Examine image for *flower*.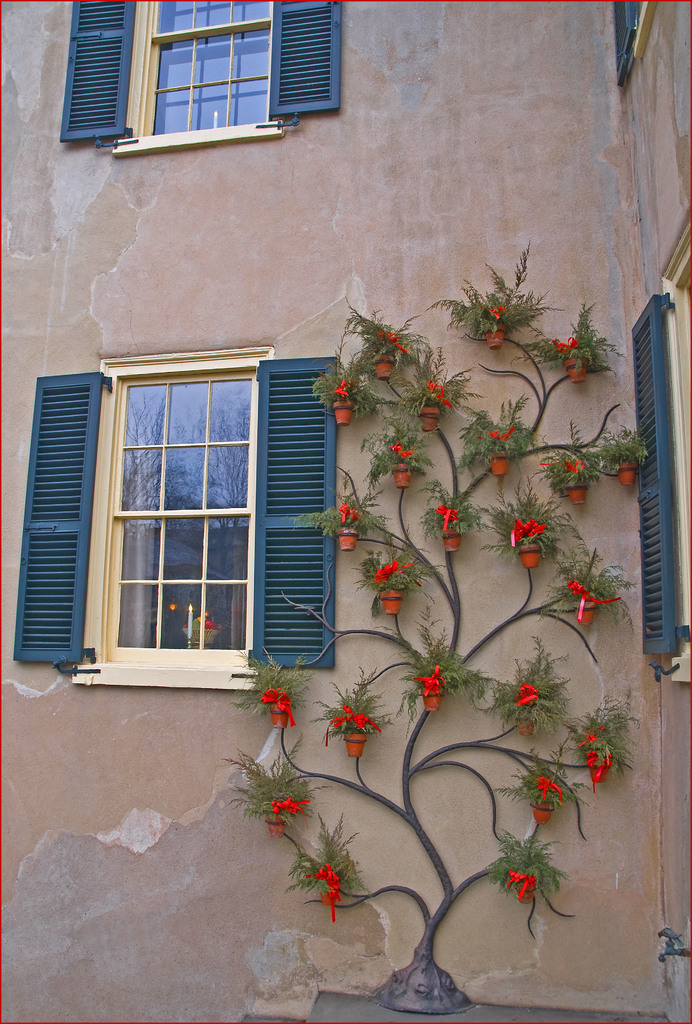
Examination result: 564, 580, 618, 627.
